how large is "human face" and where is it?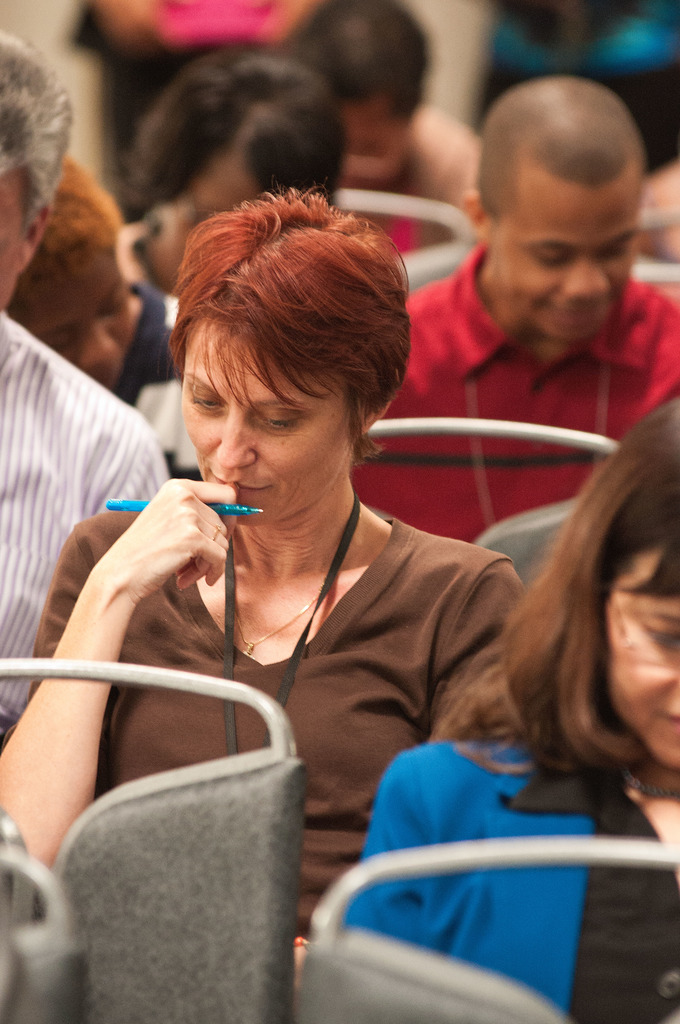
Bounding box: {"x1": 602, "y1": 547, "x2": 679, "y2": 767}.
